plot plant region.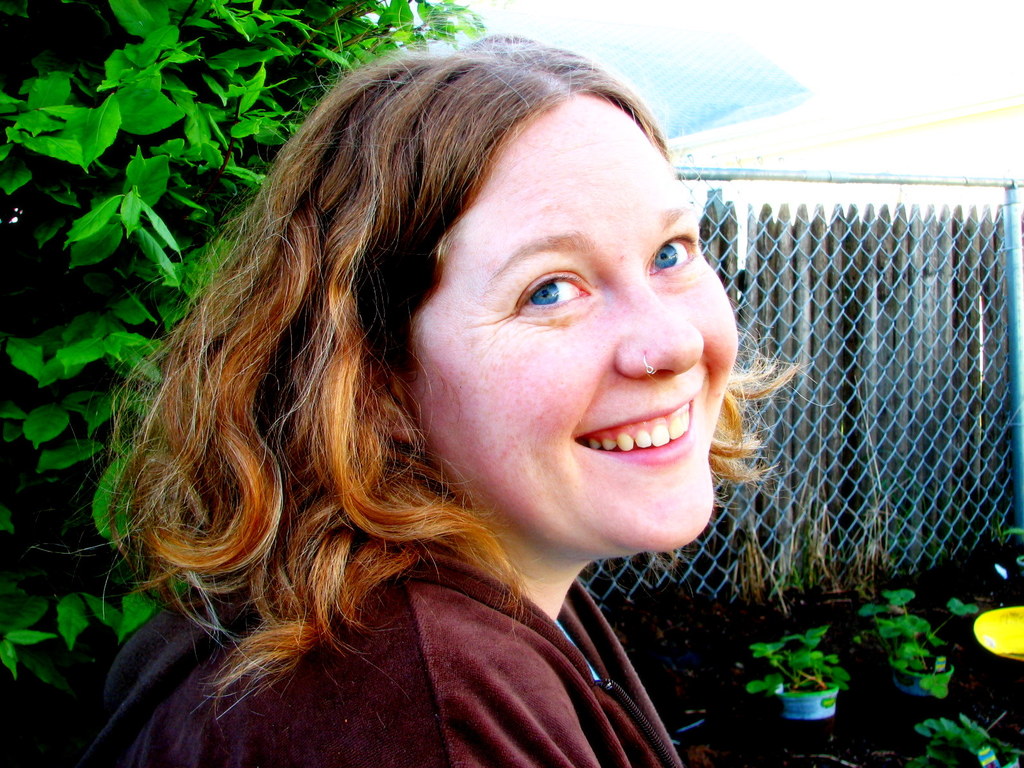
Plotted at 860, 582, 955, 696.
